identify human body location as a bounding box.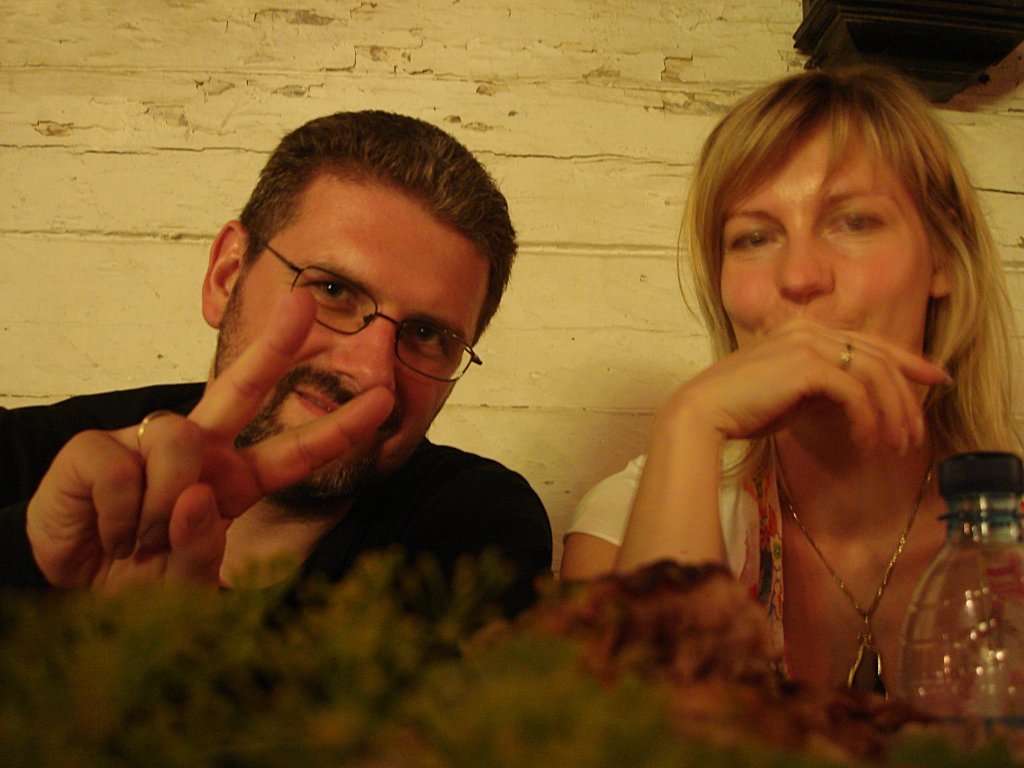
BBox(0, 107, 553, 677).
